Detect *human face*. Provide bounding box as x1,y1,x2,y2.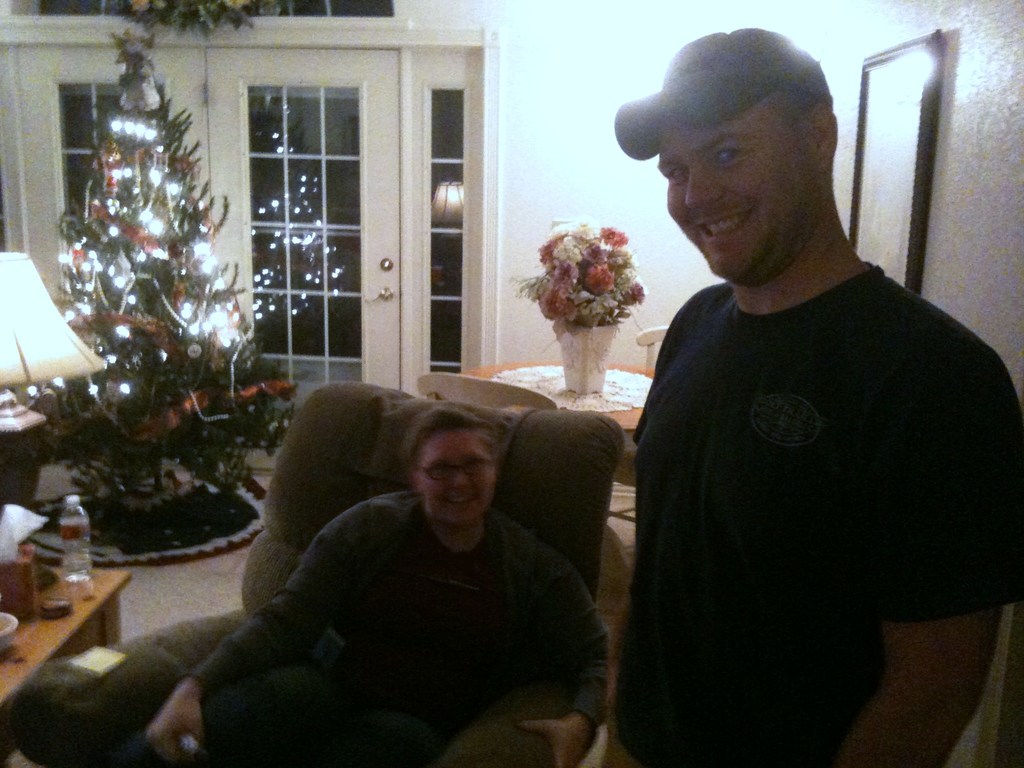
417,433,495,532.
